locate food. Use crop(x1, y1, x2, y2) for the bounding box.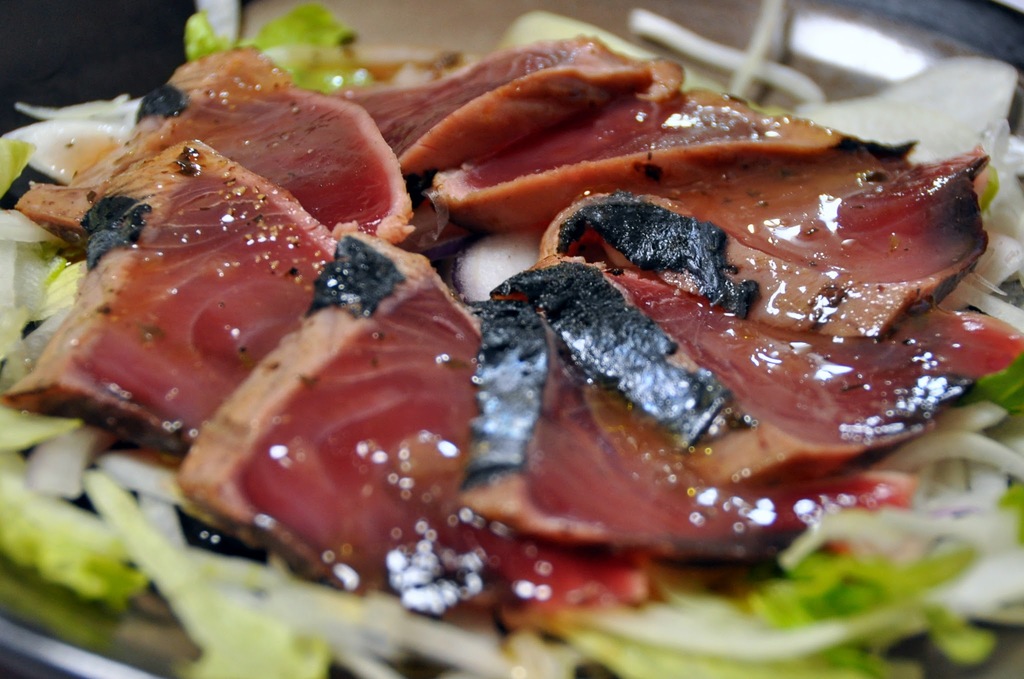
crop(476, 93, 1010, 457).
